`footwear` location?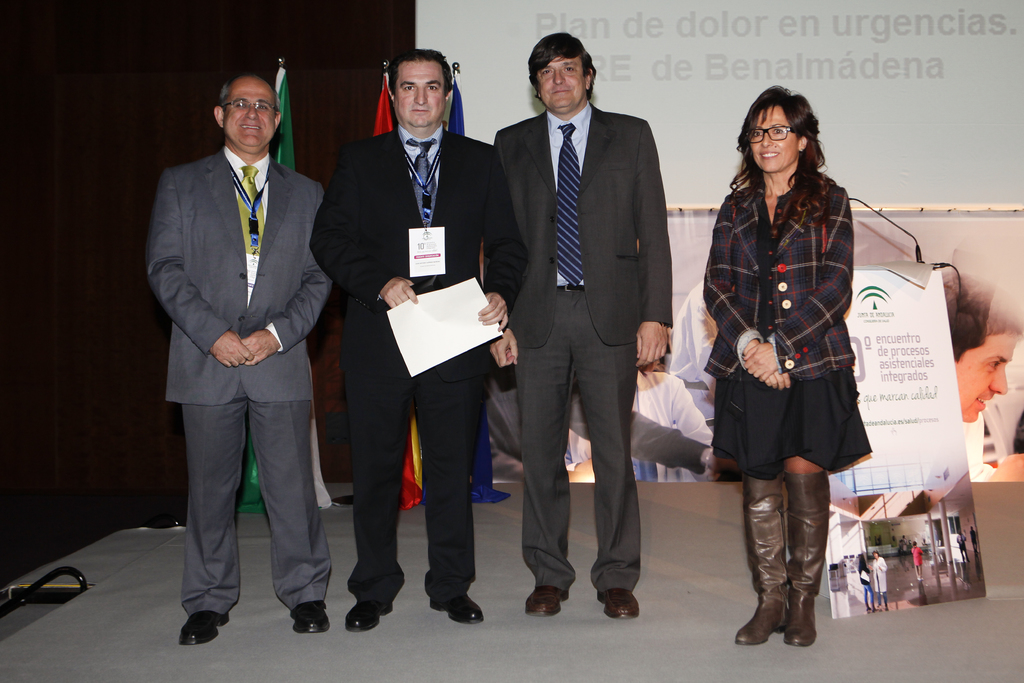
524,582,570,613
